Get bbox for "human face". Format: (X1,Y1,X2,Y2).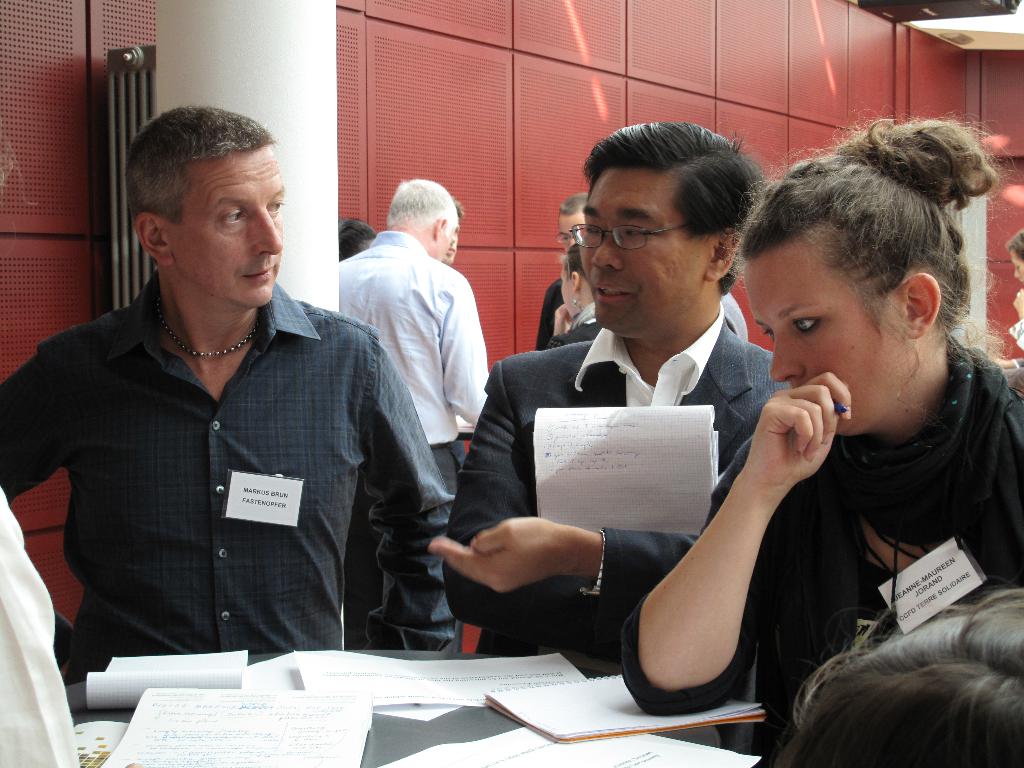
(1016,256,1023,271).
